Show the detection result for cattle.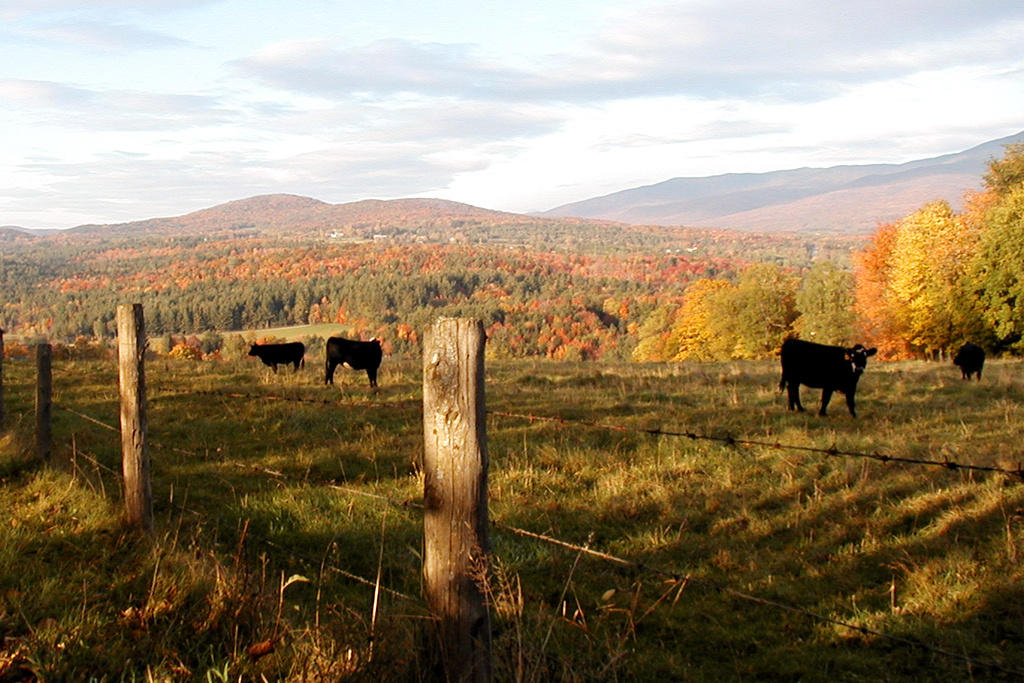
x1=324, y1=338, x2=380, y2=389.
